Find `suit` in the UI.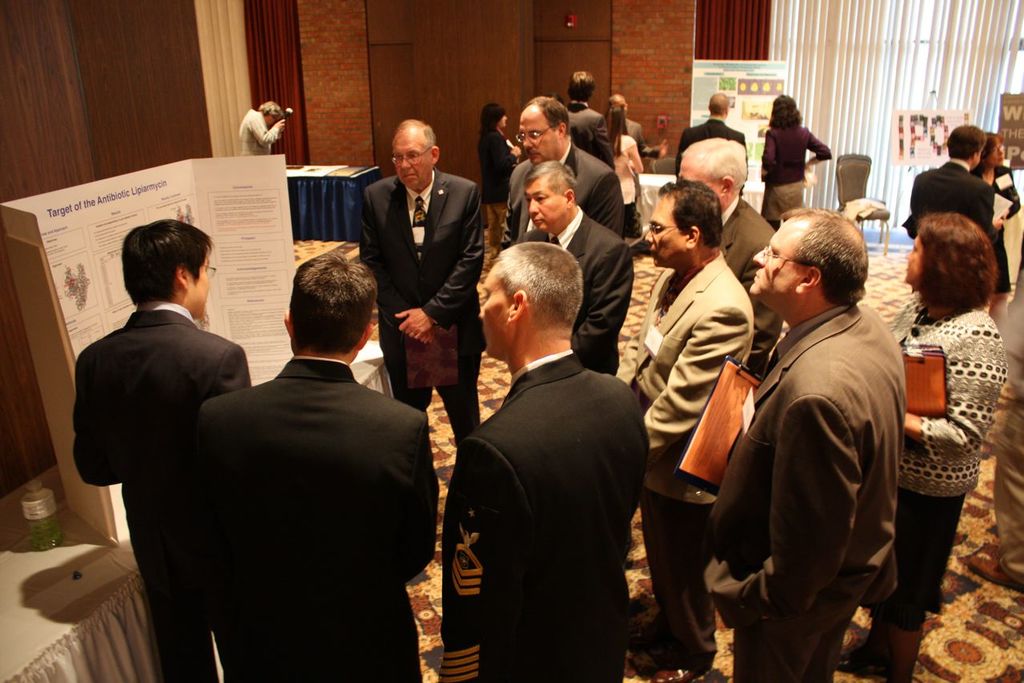
UI element at rect(671, 113, 741, 199).
